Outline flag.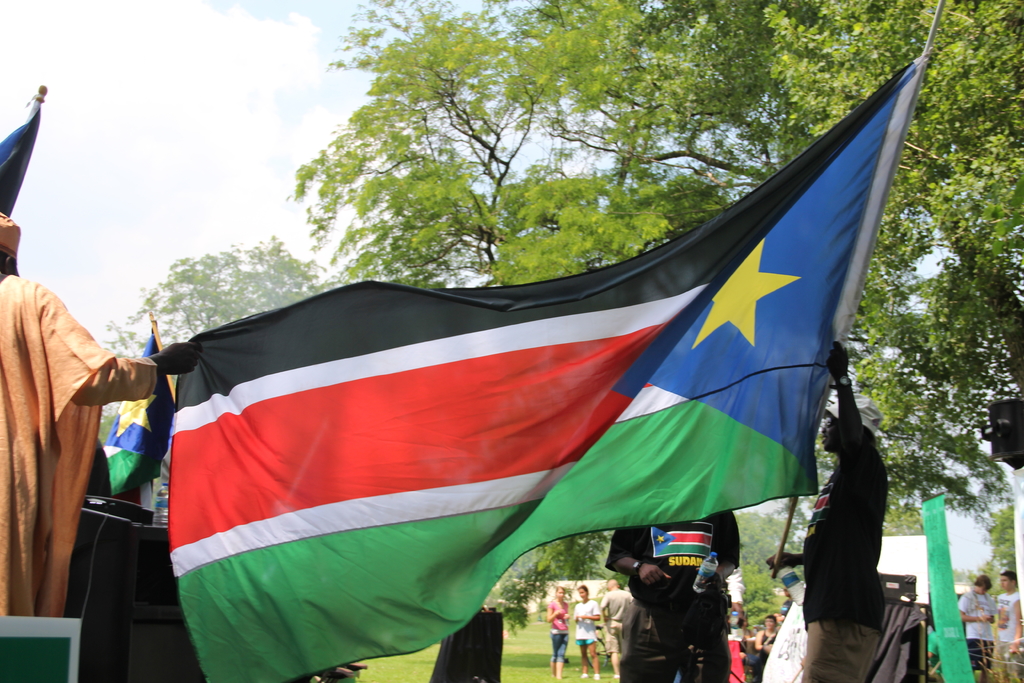
Outline: select_region(151, 83, 908, 652).
